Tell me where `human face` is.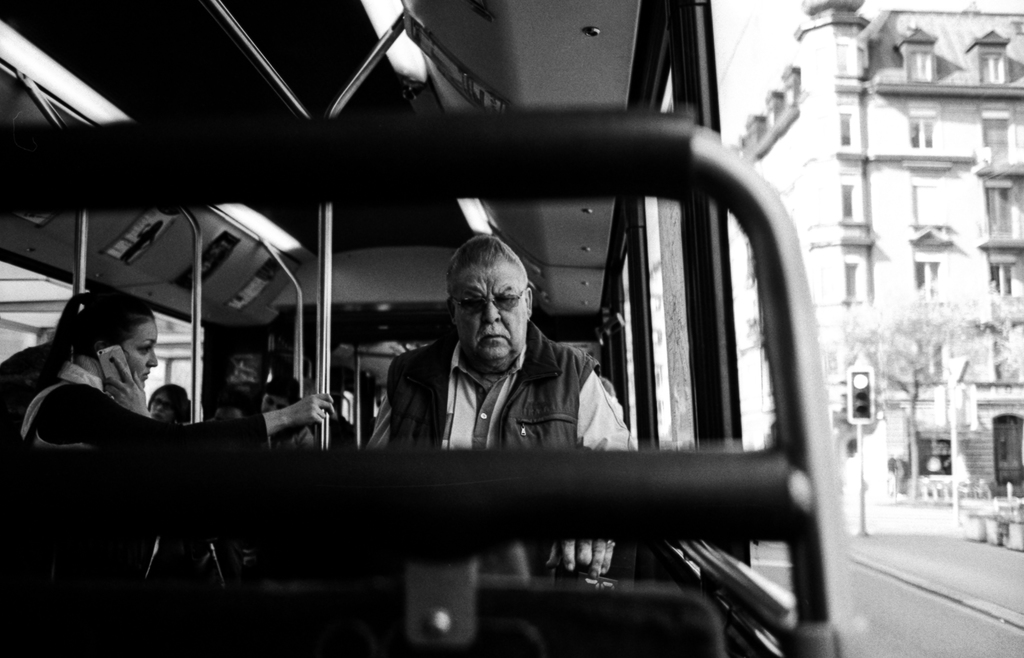
`human face` is at [454,257,527,366].
